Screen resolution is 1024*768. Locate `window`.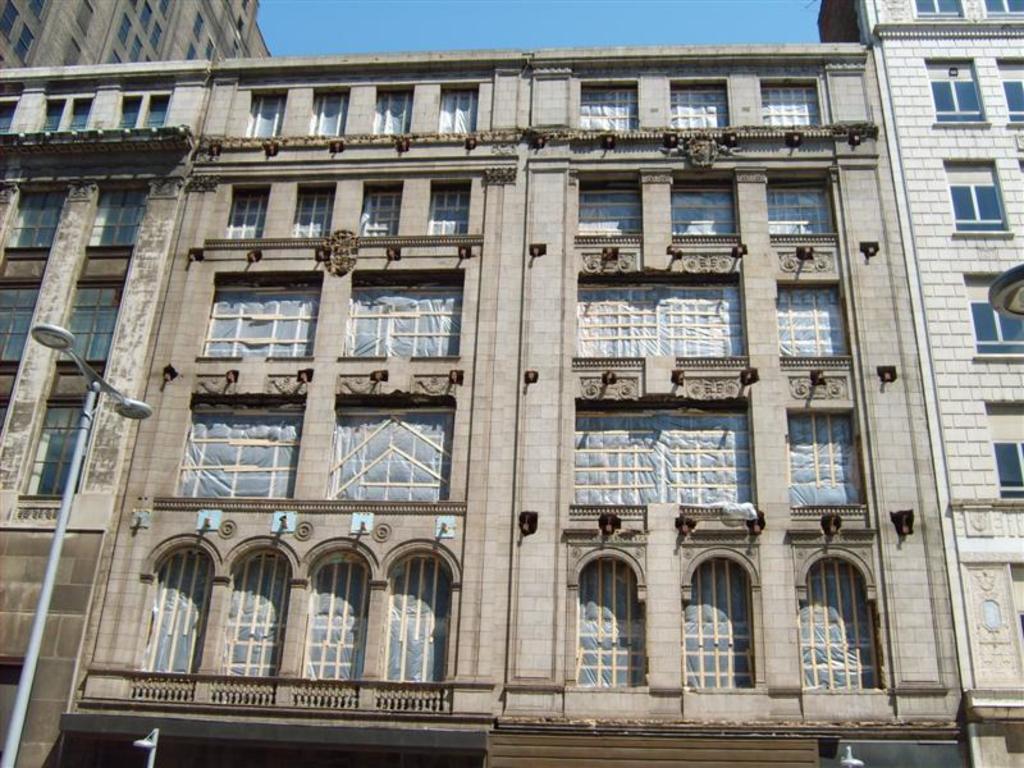
BBox(581, 76, 641, 145).
